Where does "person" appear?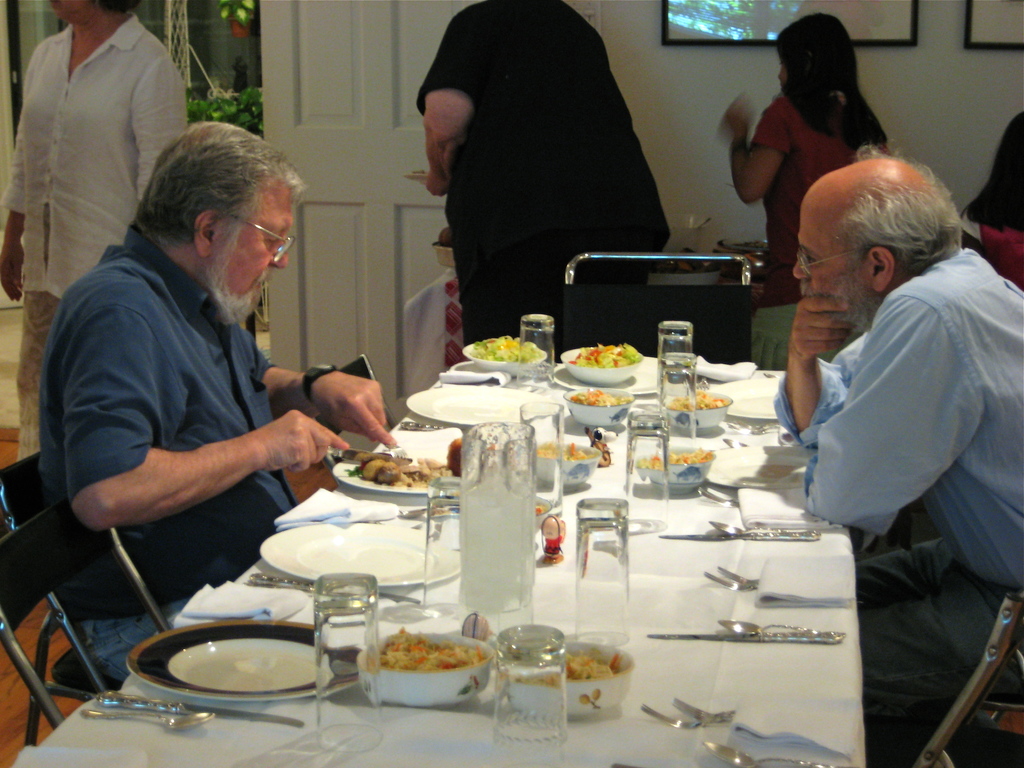
Appears at left=769, top=131, right=1023, bottom=728.
